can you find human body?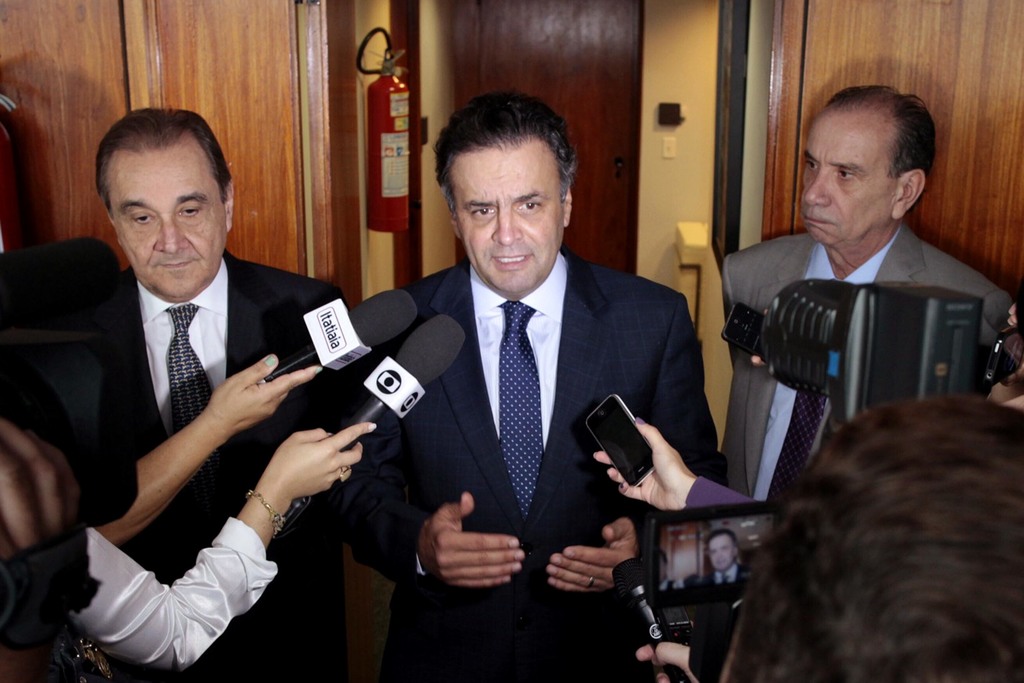
Yes, bounding box: x1=353, y1=94, x2=721, y2=682.
